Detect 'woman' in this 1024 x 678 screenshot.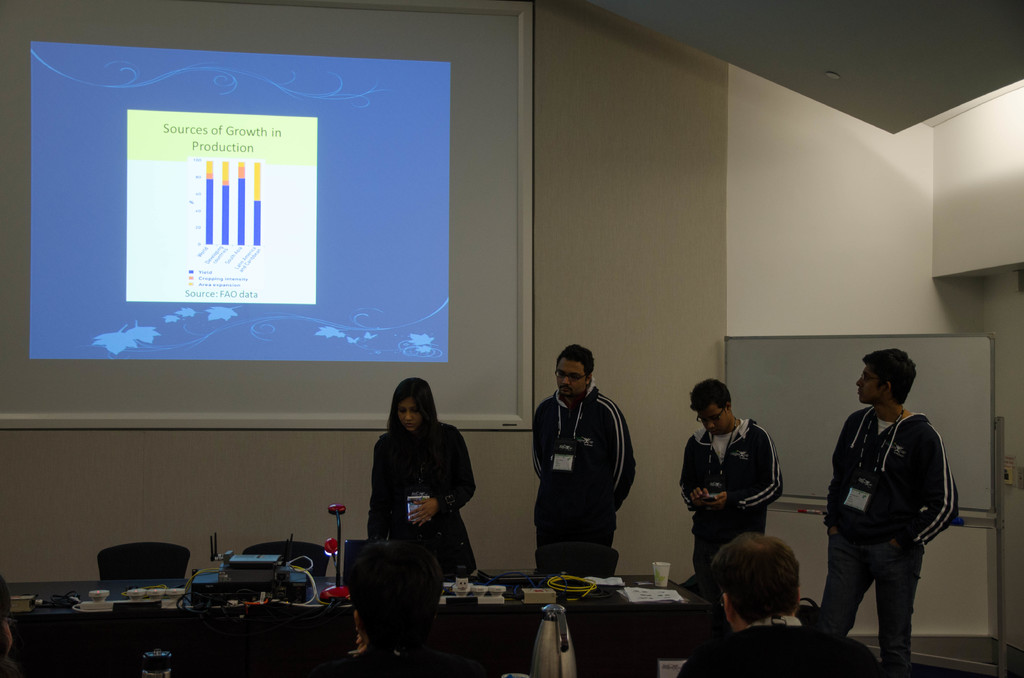
Detection: [left=365, top=376, right=495, bottom=573].
